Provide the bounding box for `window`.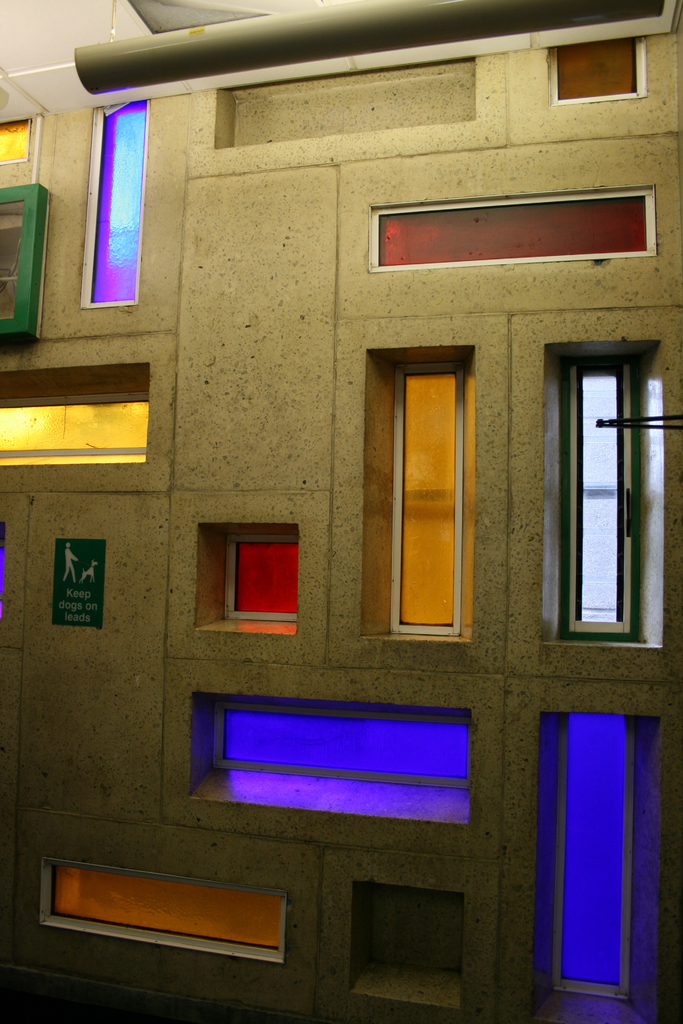
bbox(573, 355, 655, 633).
